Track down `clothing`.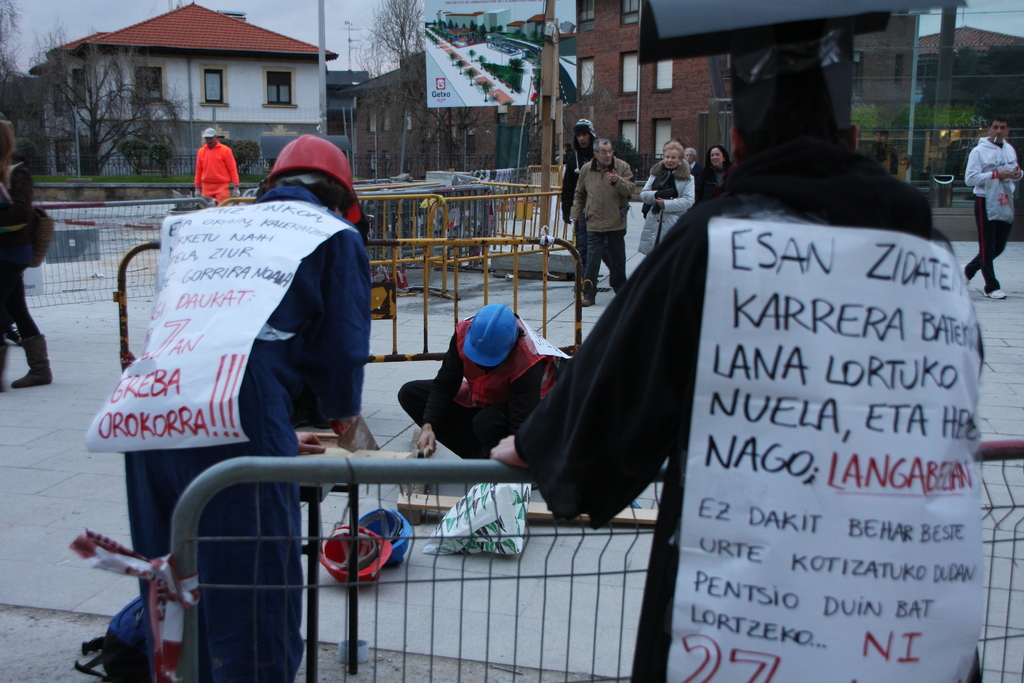
Tracked to Rect(557, 144, 591, 278).
